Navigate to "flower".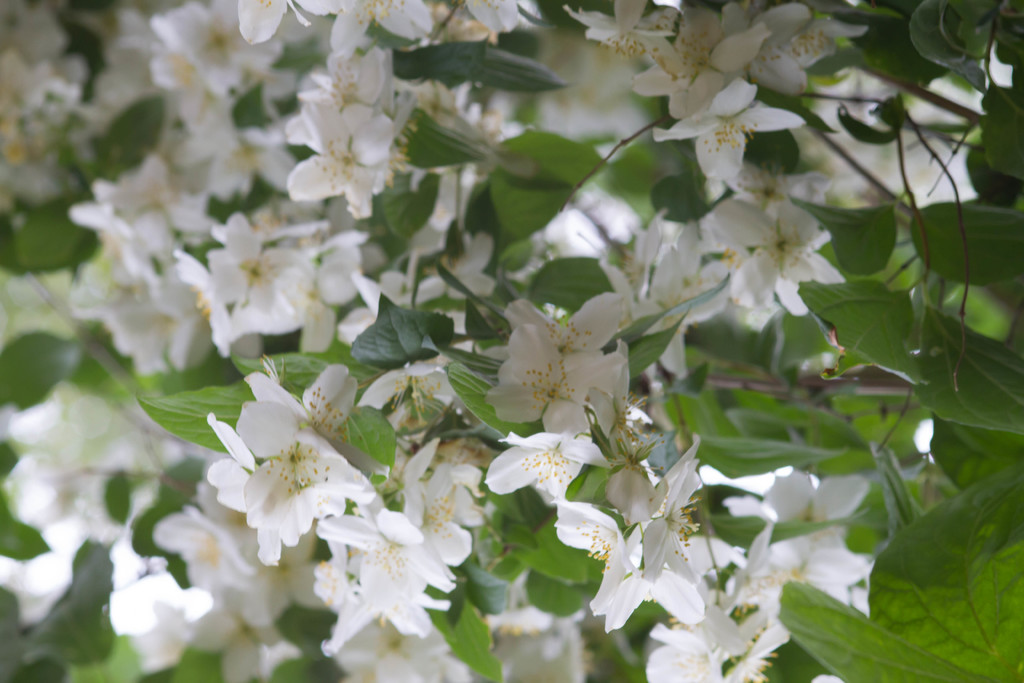
Navigation target: bbox=[493, 327, 580, 427].
